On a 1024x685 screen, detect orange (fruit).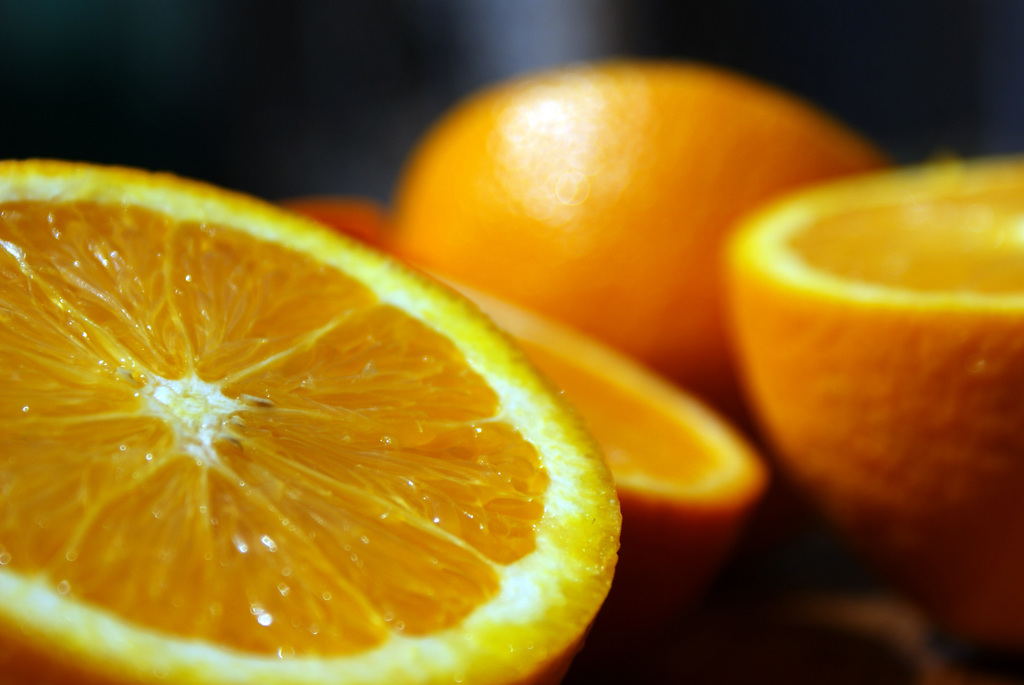
732 159 1023 645.
